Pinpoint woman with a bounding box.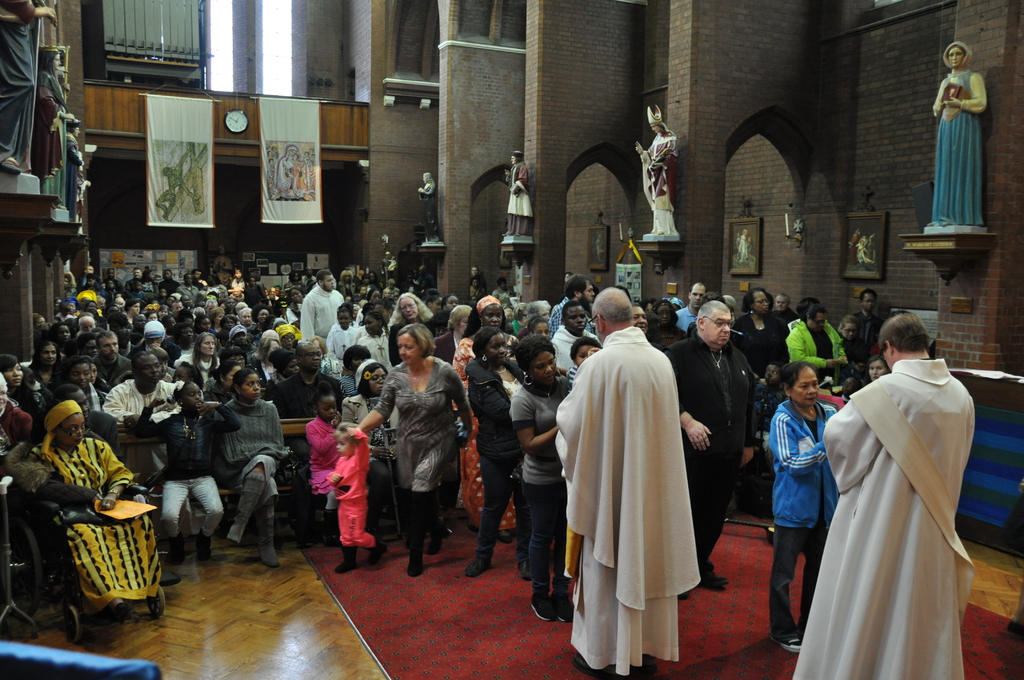
left=449, top=328, right=522, bottom=576.
